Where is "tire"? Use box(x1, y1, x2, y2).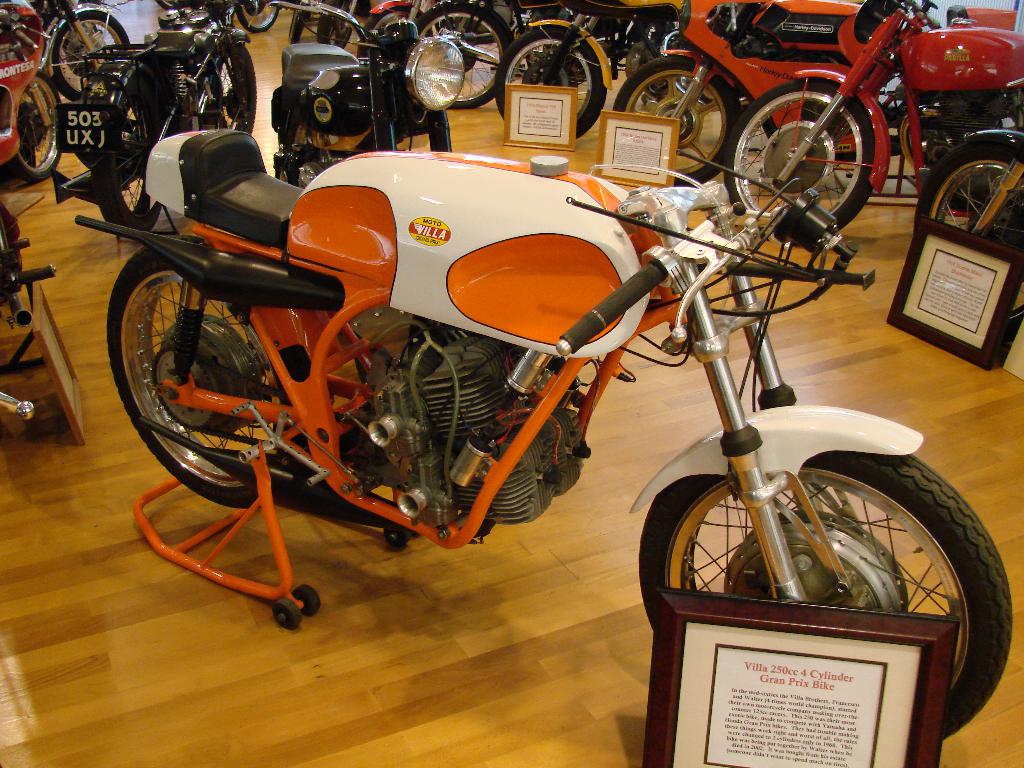
box(84, 83, 161, 239).
